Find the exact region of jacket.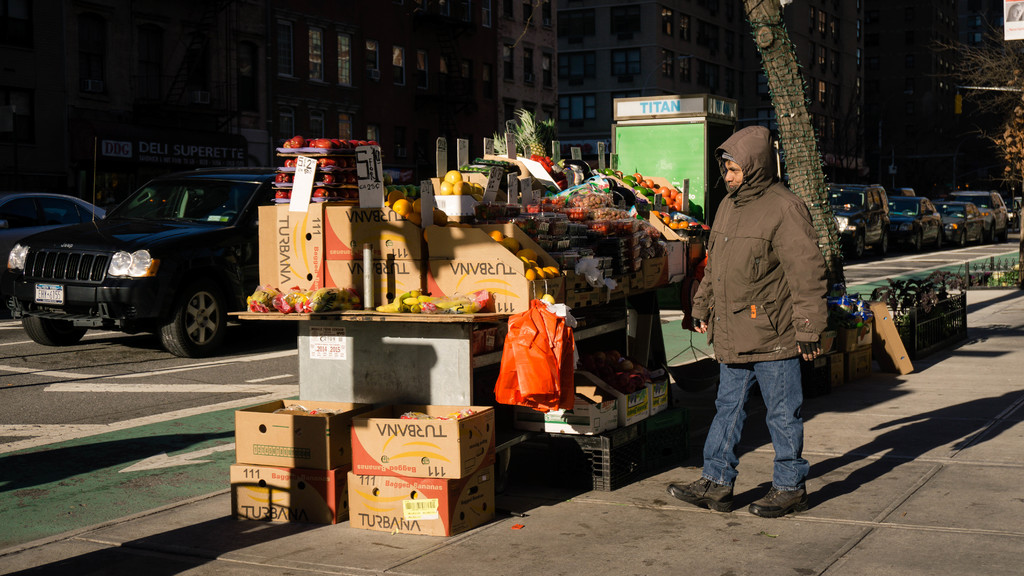
Exact region: 687,120,835,363.
